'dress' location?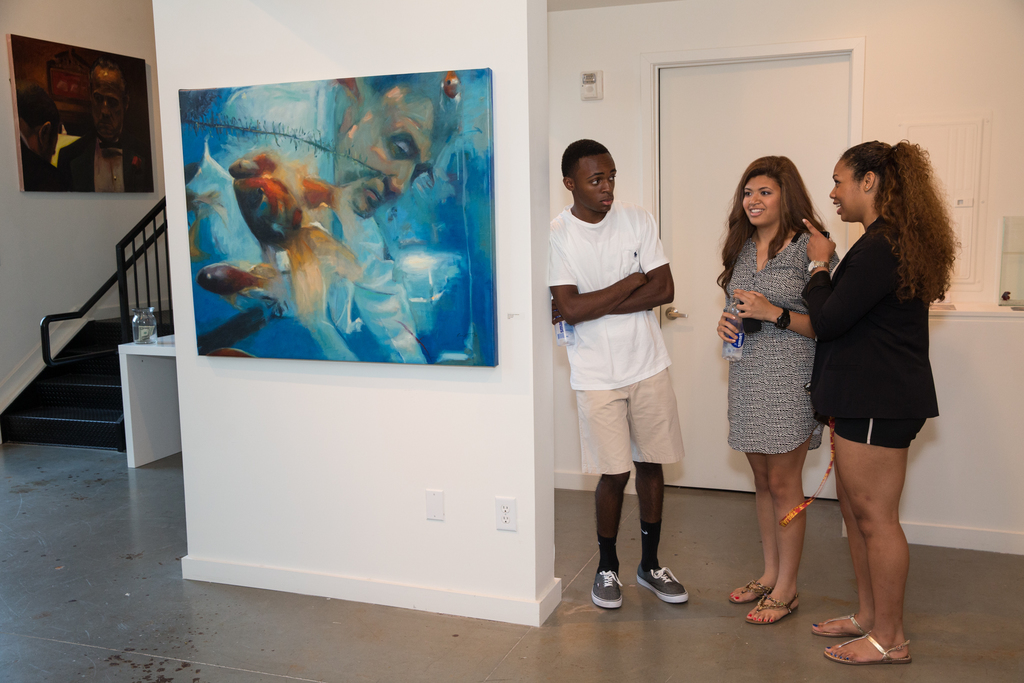
728:231:841:452
